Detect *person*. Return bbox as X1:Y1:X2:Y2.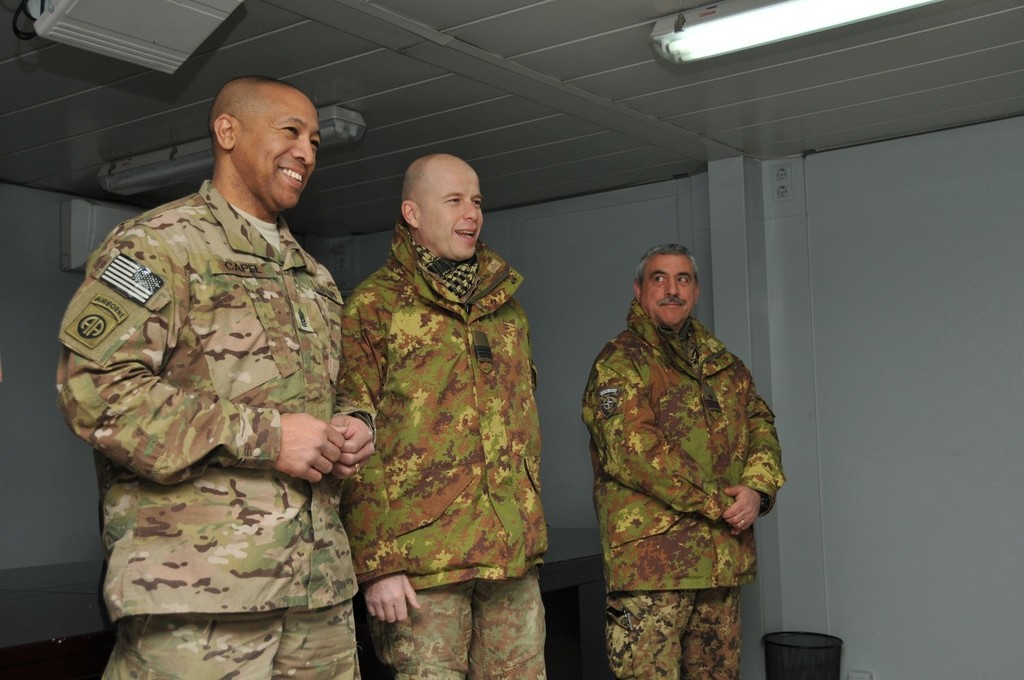
330:149:553:679.
